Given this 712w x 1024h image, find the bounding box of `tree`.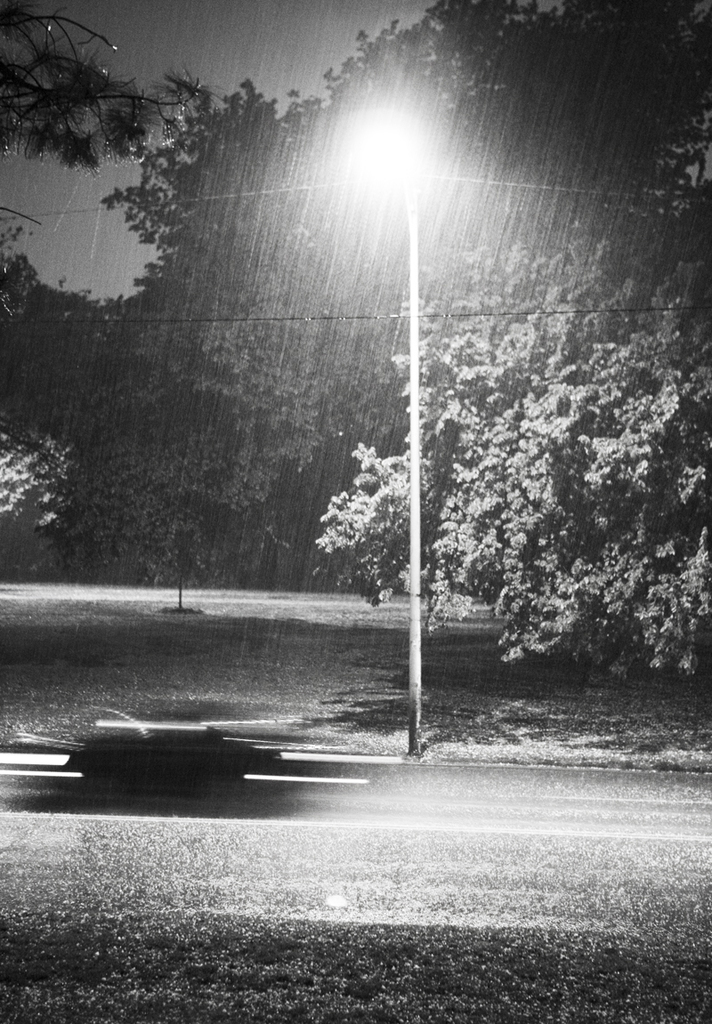
<bbox>0, 0, 199, 165</bbox>.
